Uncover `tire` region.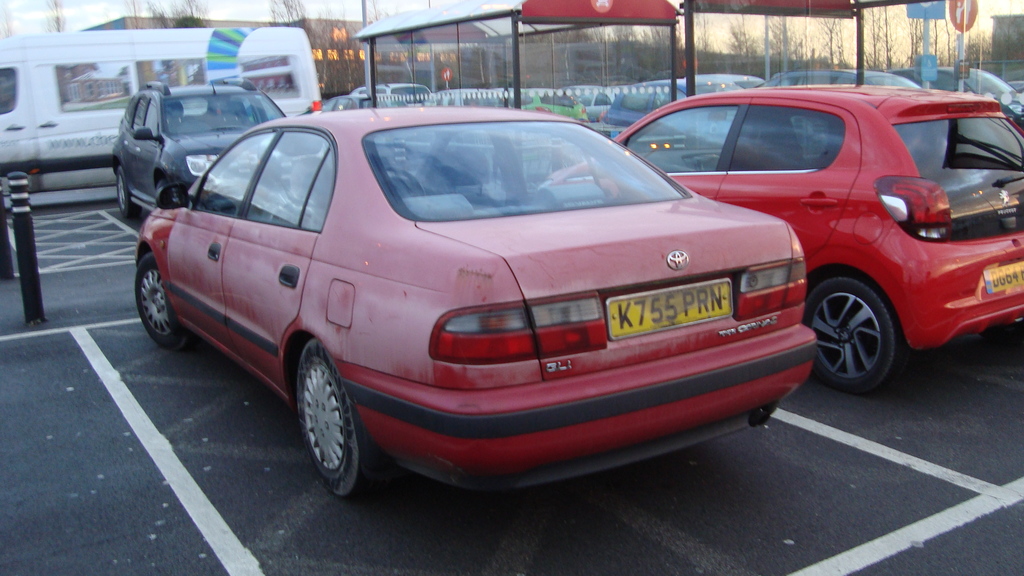
Uncovered: 114,170,143,216.
